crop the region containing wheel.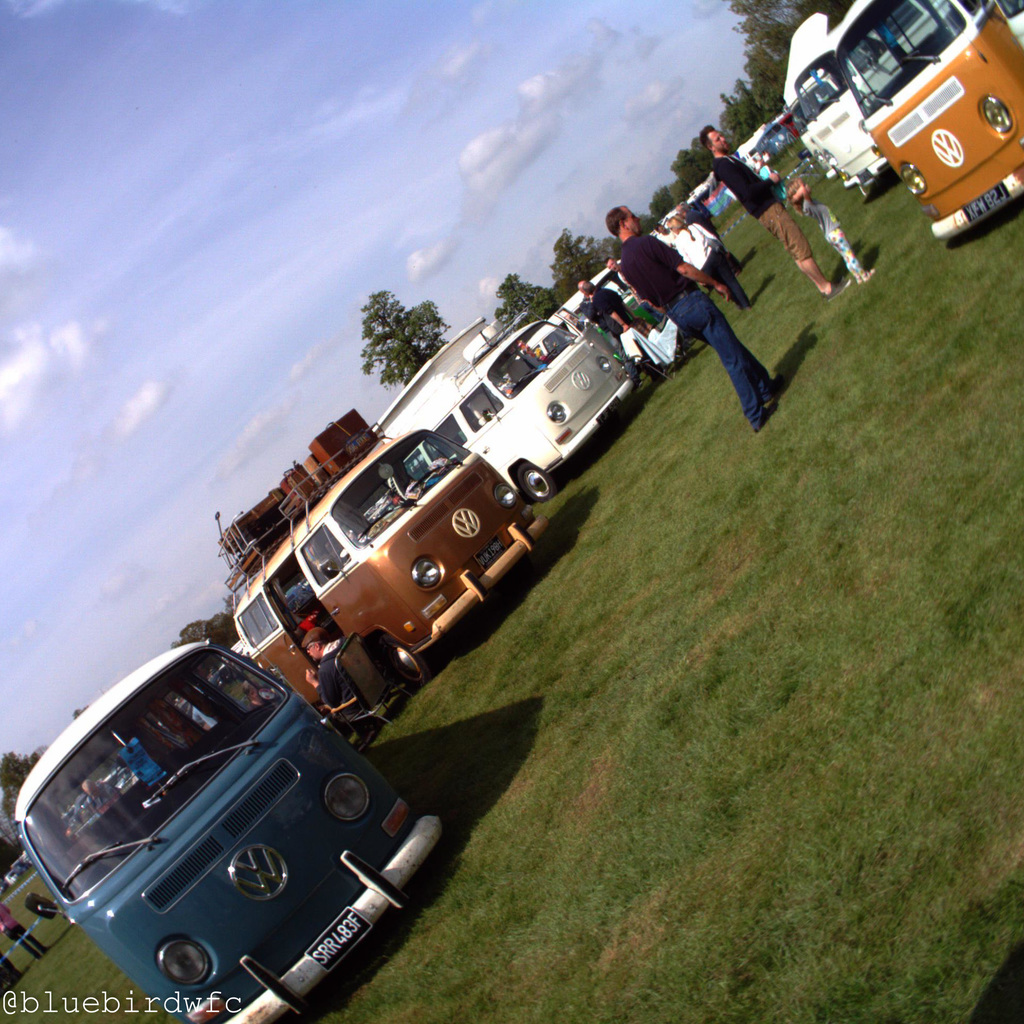
Crop region: region(514, 458, 557, 507).
